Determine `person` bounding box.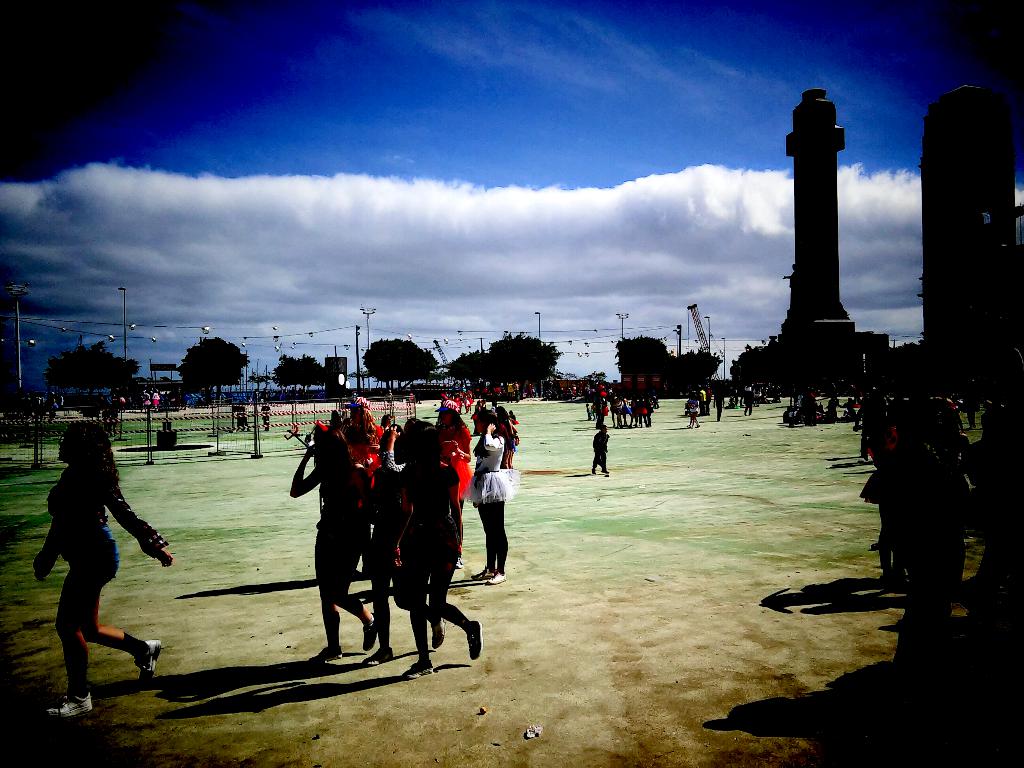
Determined: select_region(30, 419, 172, 722).
